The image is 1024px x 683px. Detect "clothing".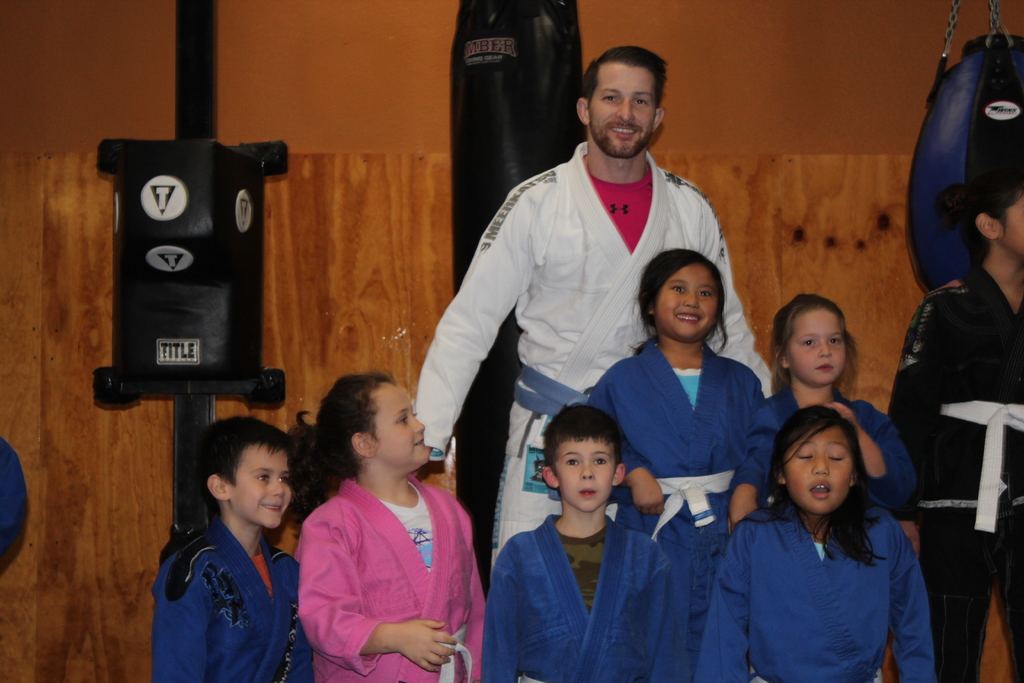
Detection: <region>4, 434, 39, 578</region>.
